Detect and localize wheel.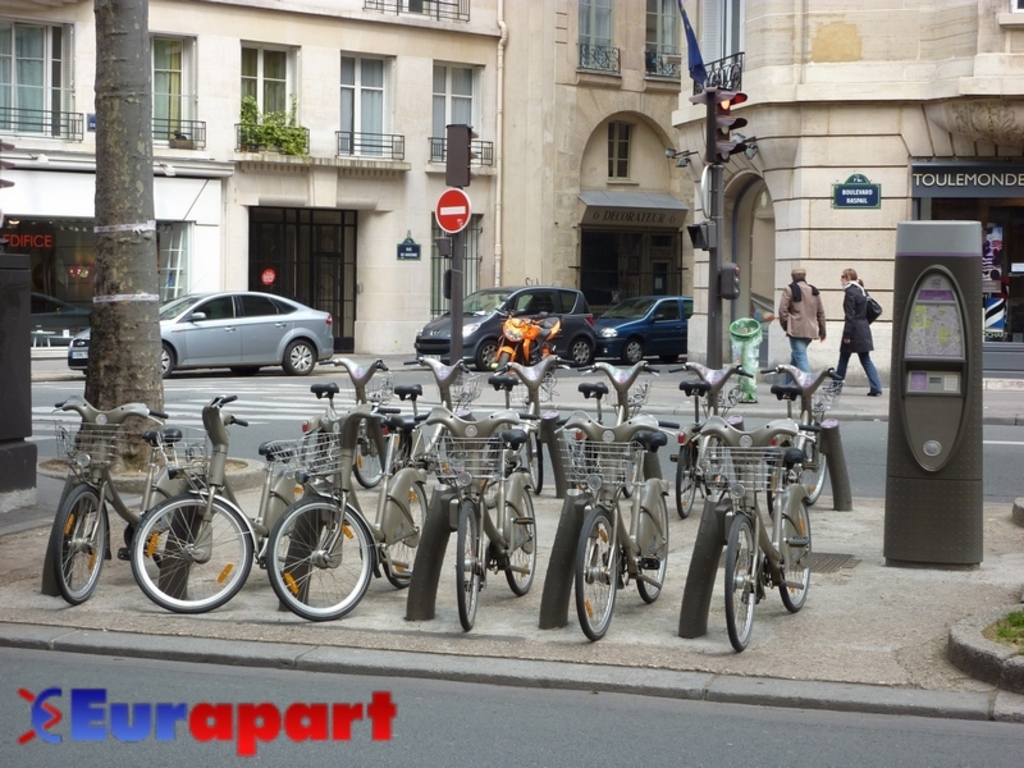
Localized at (458,497,486,641).
